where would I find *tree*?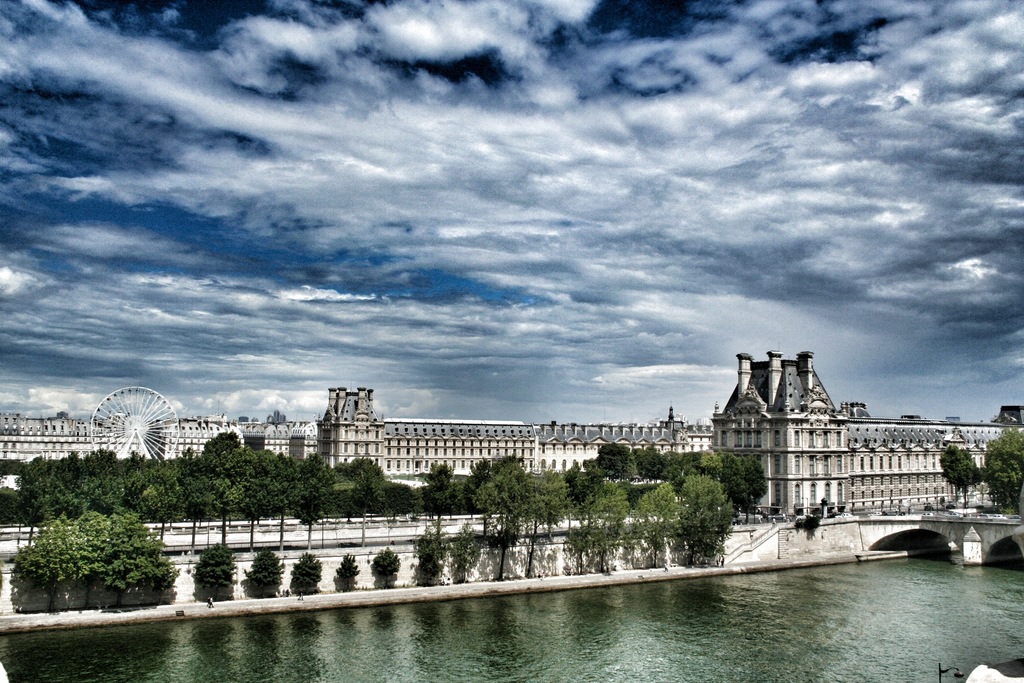
At select_region(979, 414, 1023, 507).
